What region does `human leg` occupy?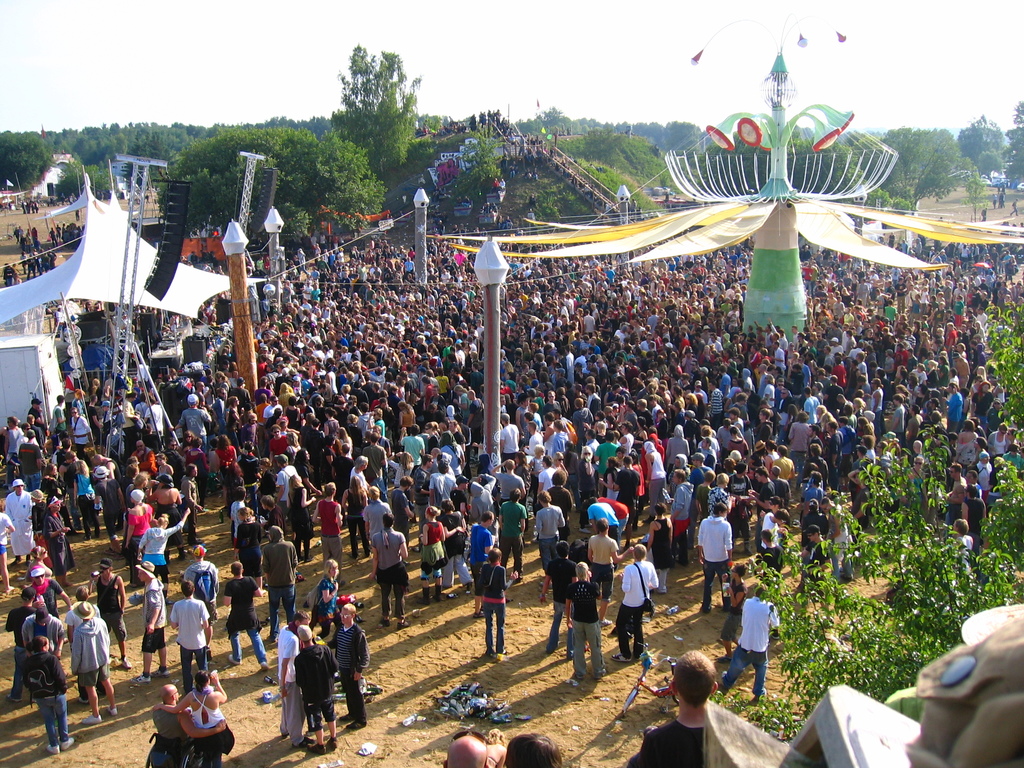
[left=712, top=650, right=748, bottom=695].
